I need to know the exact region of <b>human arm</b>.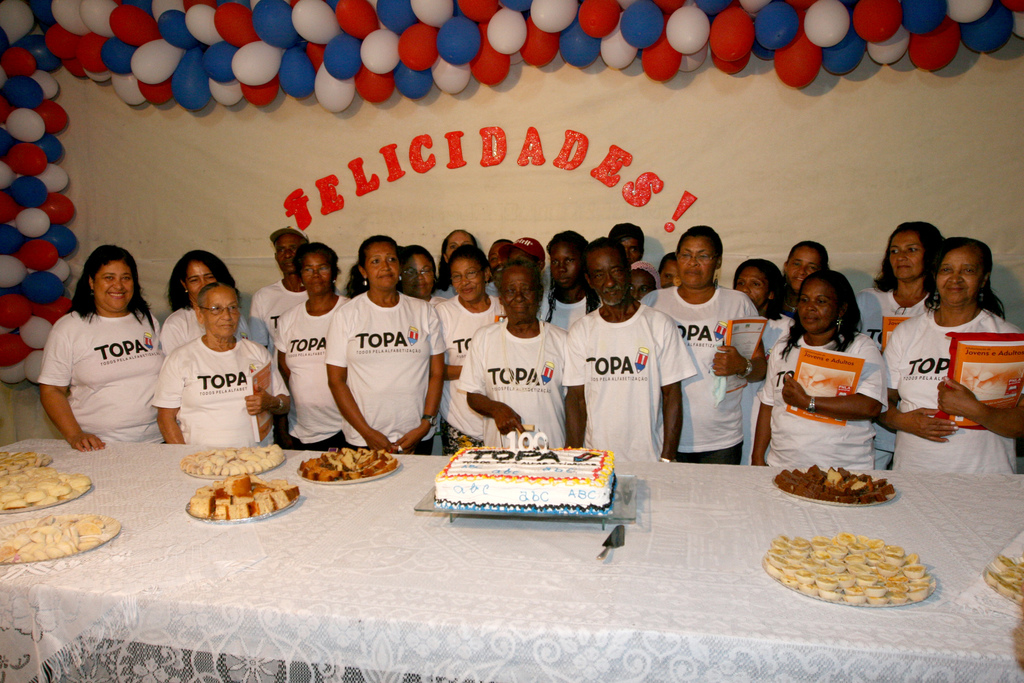
Region: BBox(926, 367, 1023, 436).
